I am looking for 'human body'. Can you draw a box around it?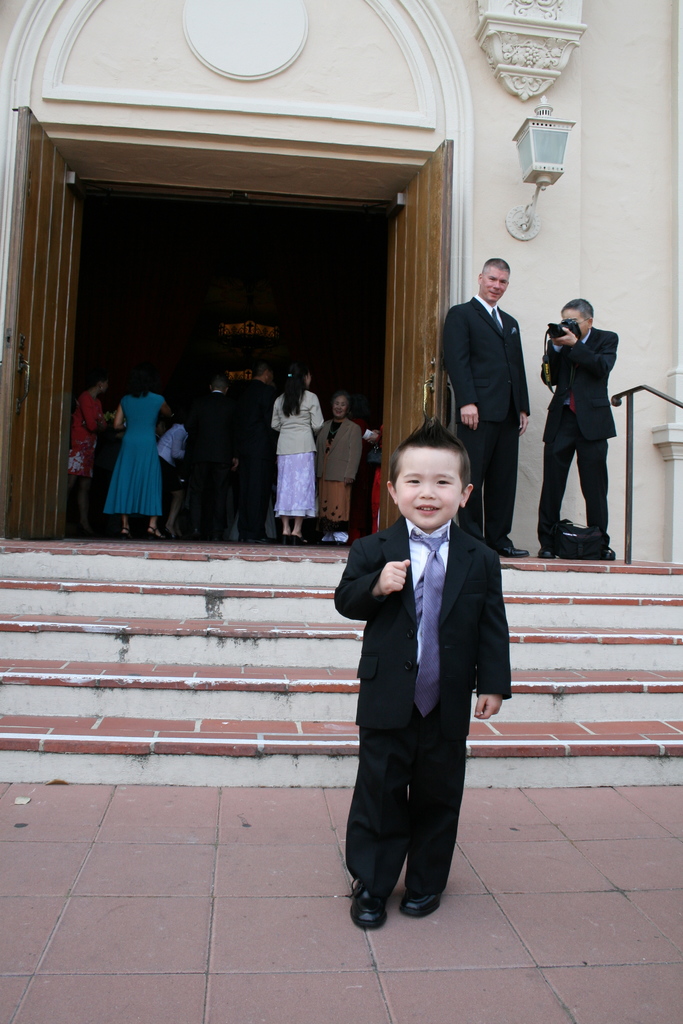
Sure, the bounding box is 447,292,536,556.
